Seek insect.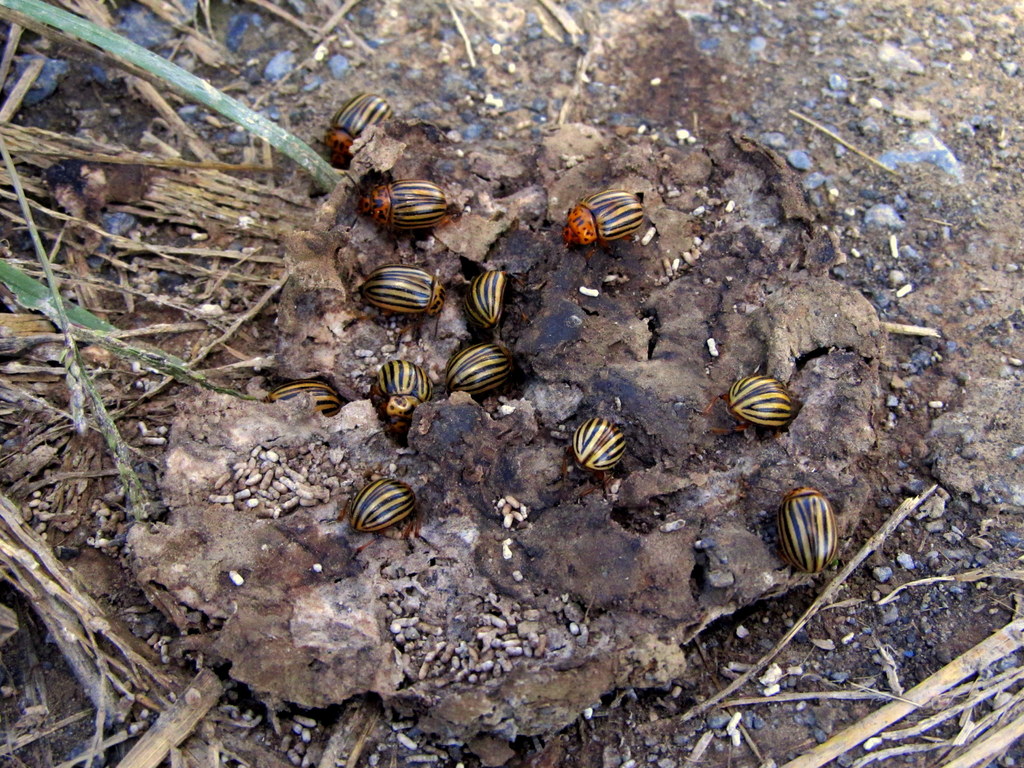
(341, 266, 449, 354).
